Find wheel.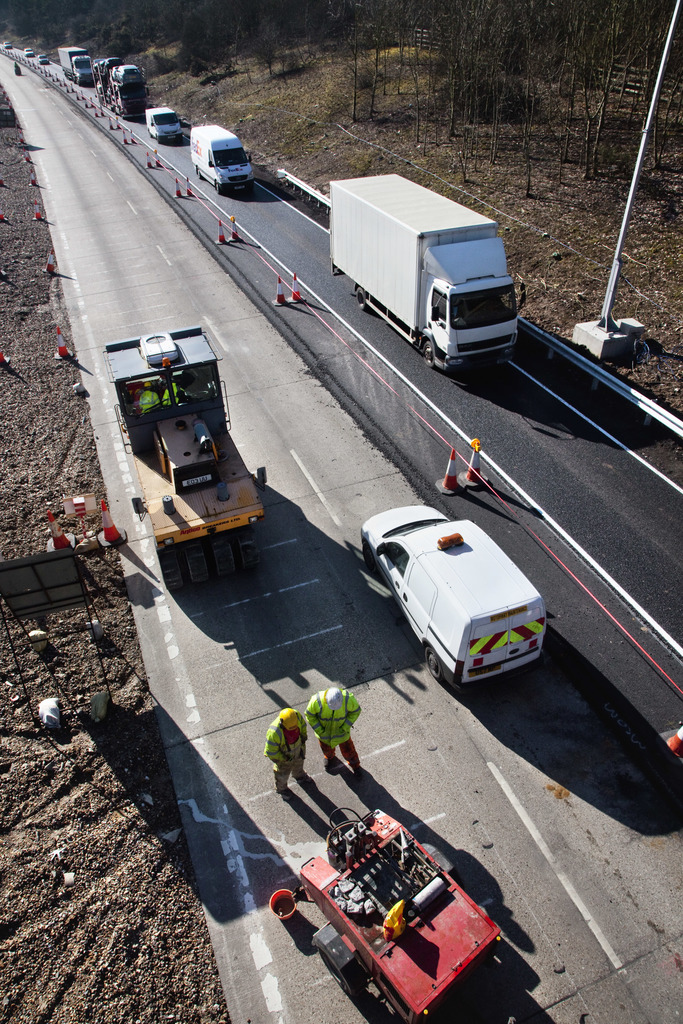
(195, 172, 199, 178).
